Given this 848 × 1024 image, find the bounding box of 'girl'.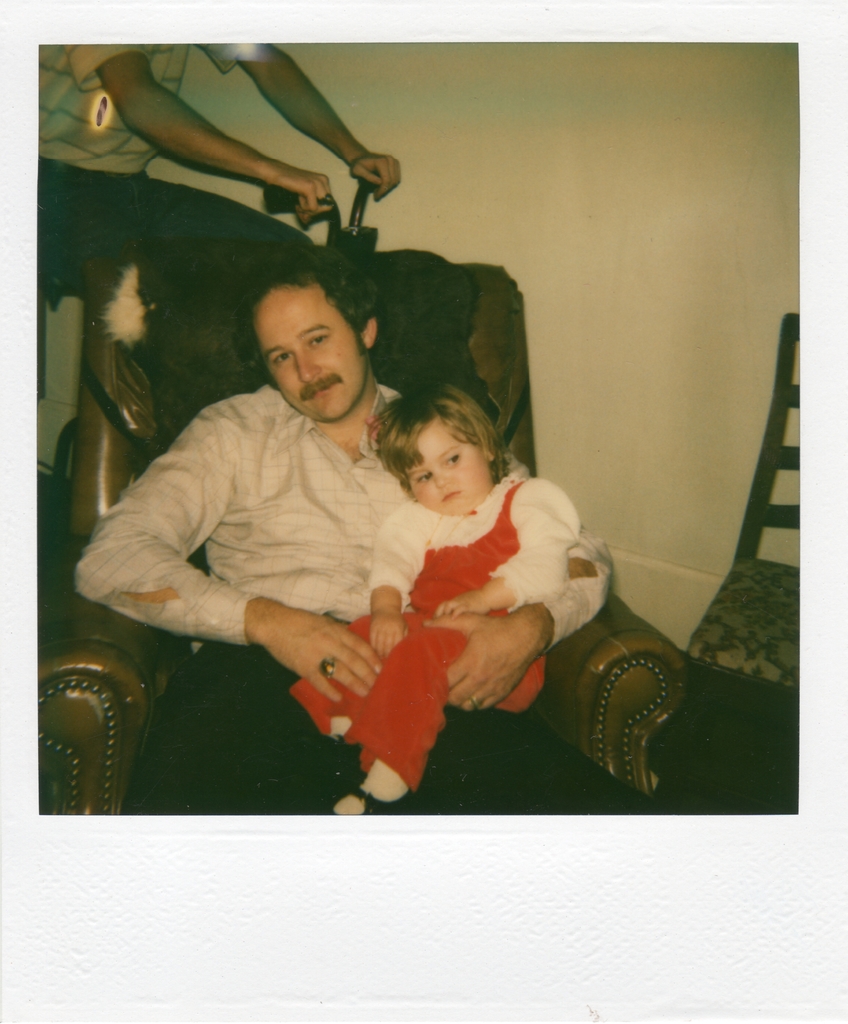
x1=289 y1=386 x2=592 y2=824.
